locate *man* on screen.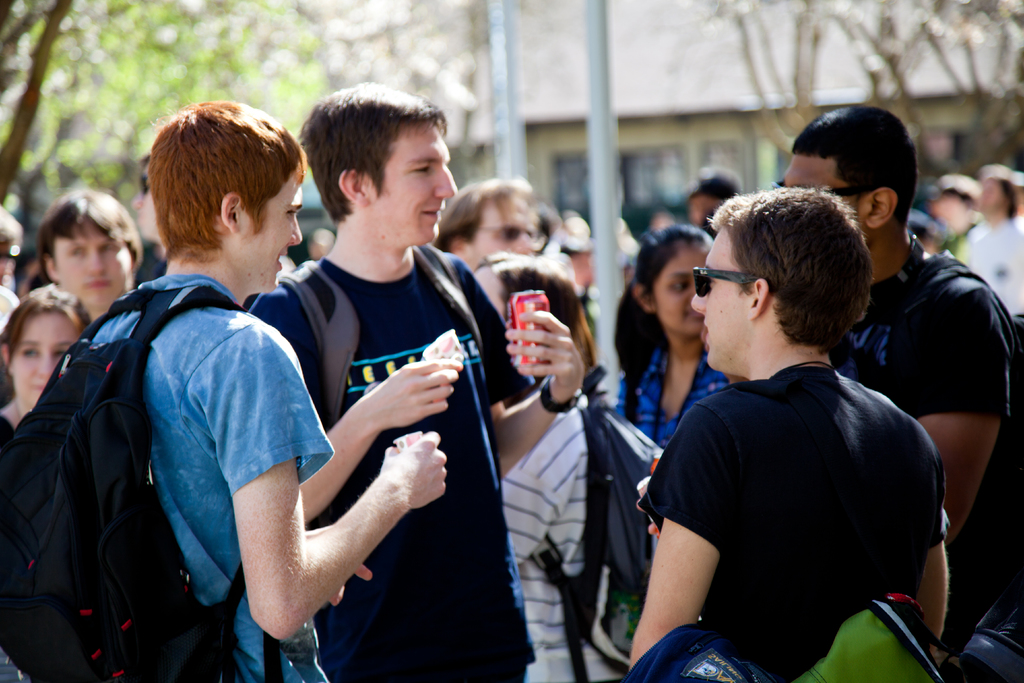
On screen at <bbox>241, 83, 586, 682</bbox>.
